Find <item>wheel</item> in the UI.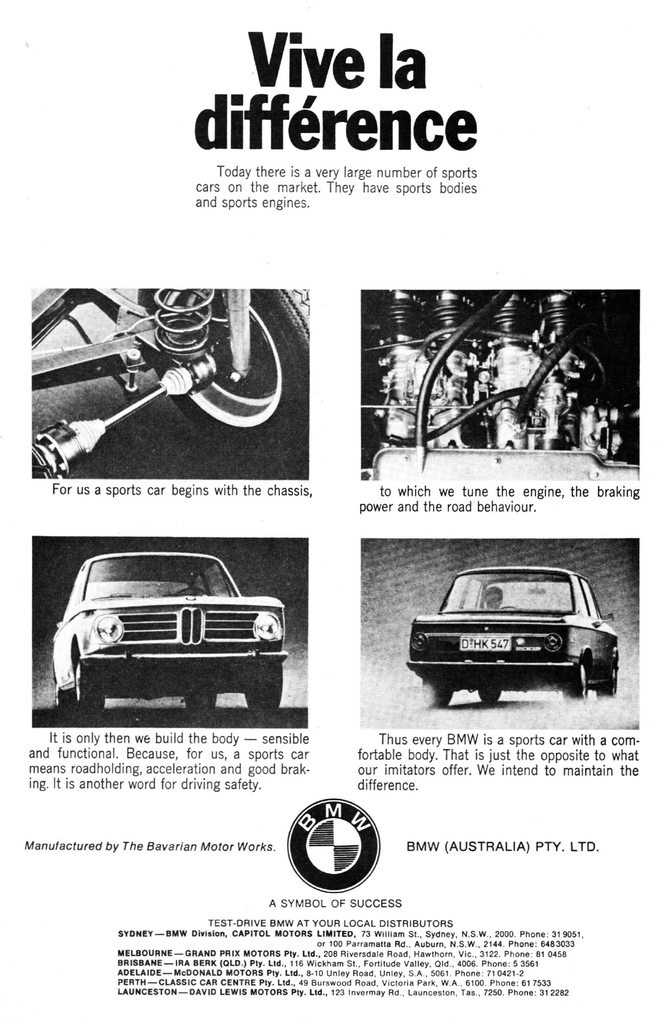
UI element at select_region(421, 676, 450, 707).
